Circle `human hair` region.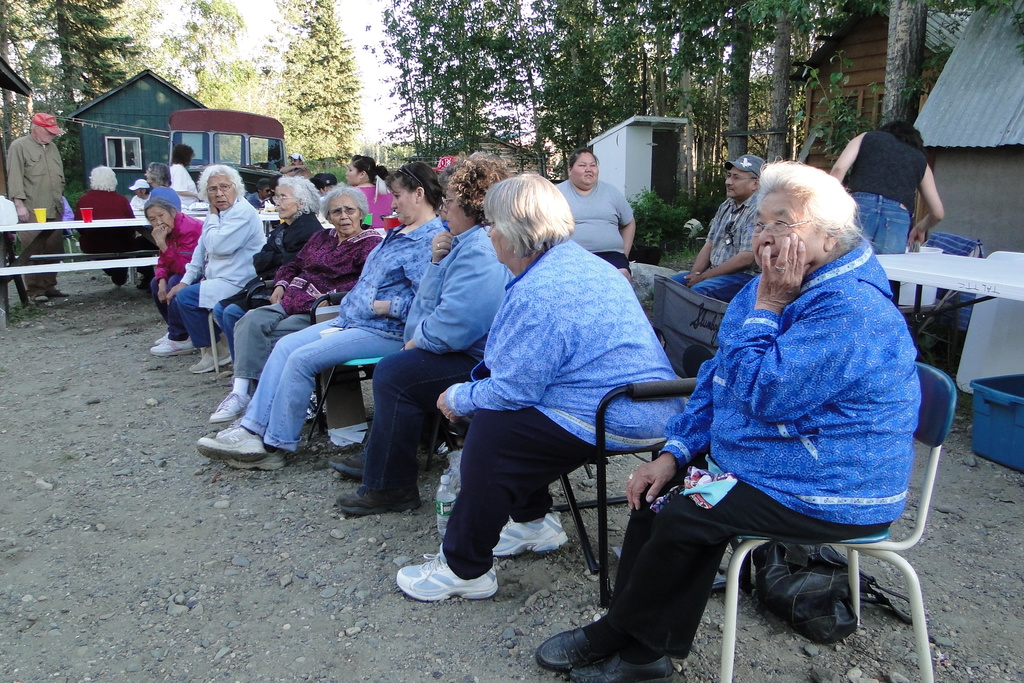
Region: 195/165/246/202.
